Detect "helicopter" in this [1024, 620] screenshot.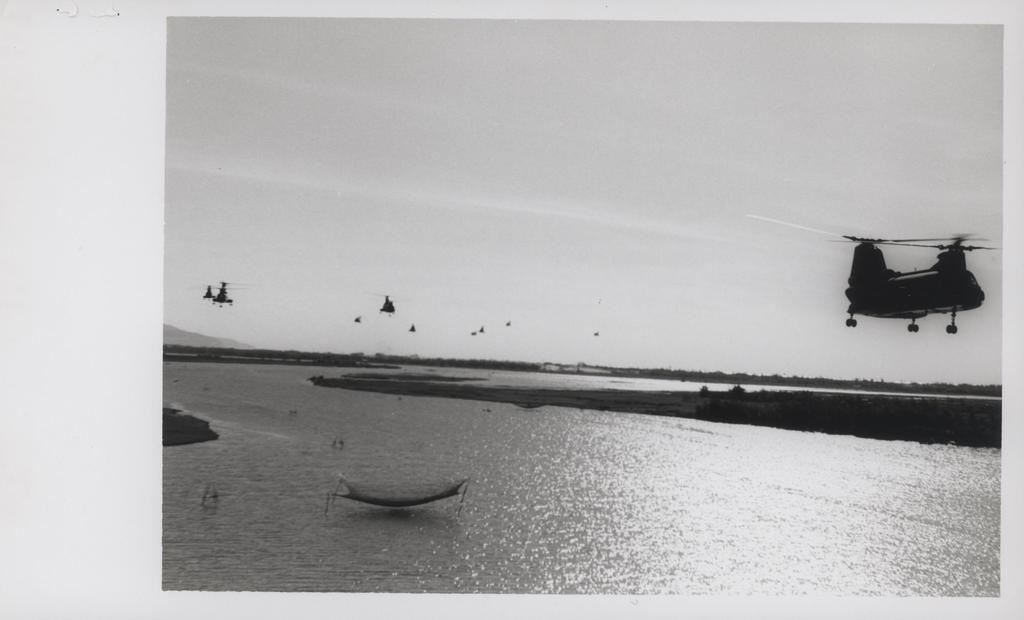
Detection: {"left": 378, "top": 291, "right": 409, "bottom": 320}.
